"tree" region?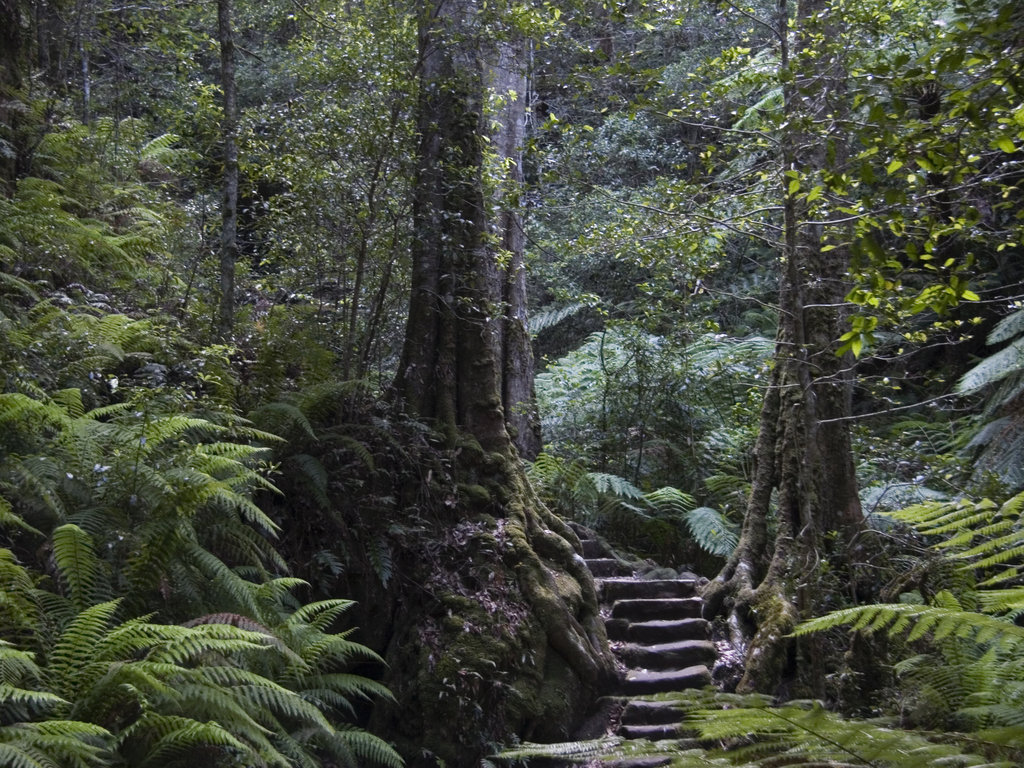
(left=347, top=0, right=590, bottom=767)
